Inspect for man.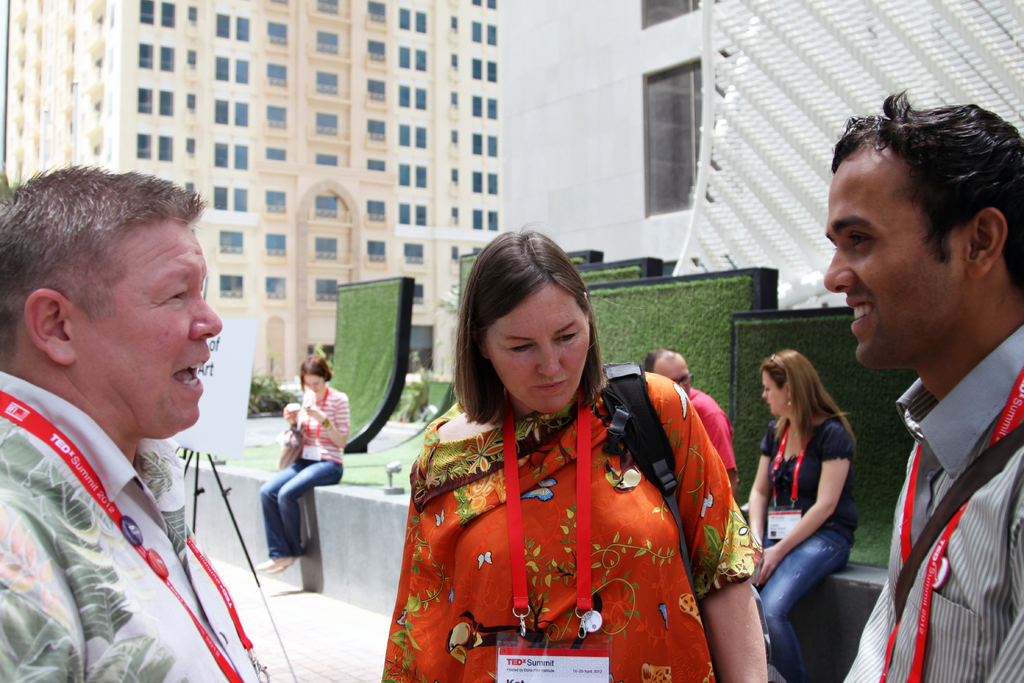
Inspection: (640, 350, 740, 495).
